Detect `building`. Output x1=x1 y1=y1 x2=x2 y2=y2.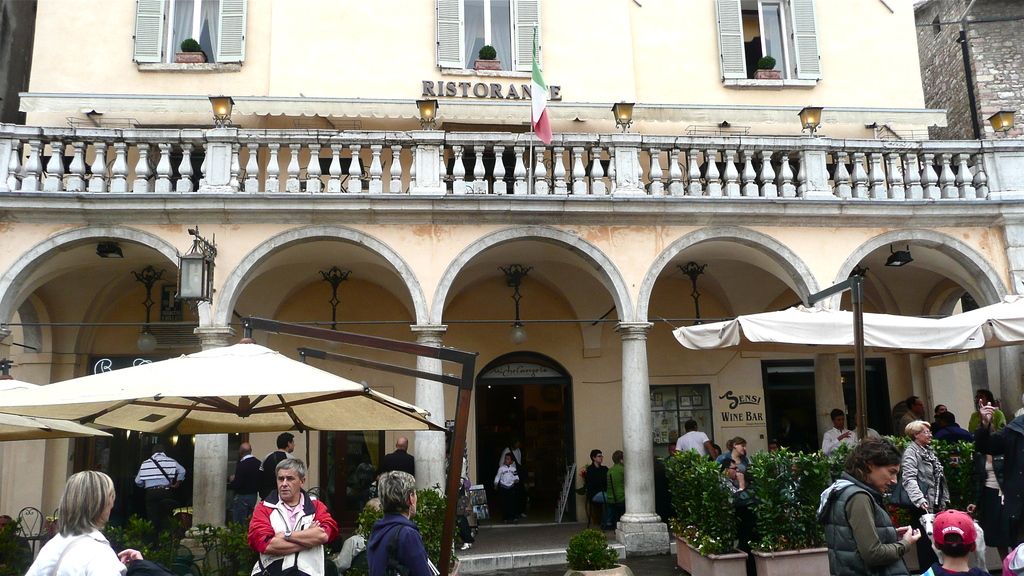
x1=0 y1=0 x2=1023 y2=575.
